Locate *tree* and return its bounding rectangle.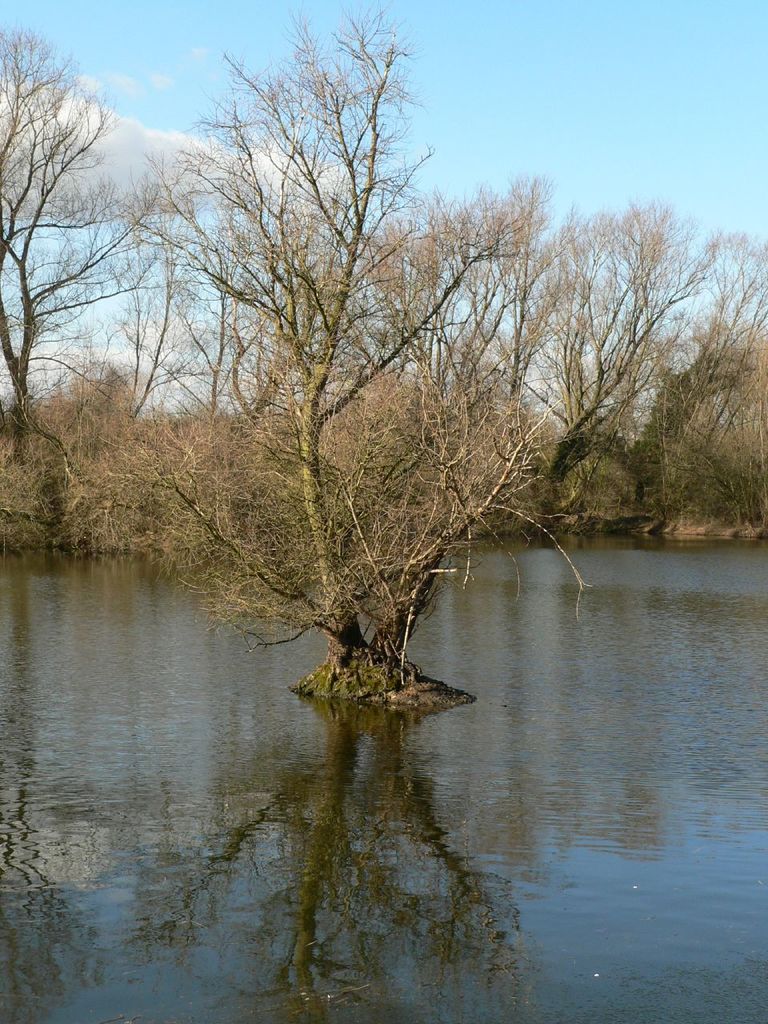
{"left": 59, "top": 26, "right": 673, "bottom": 713}.
